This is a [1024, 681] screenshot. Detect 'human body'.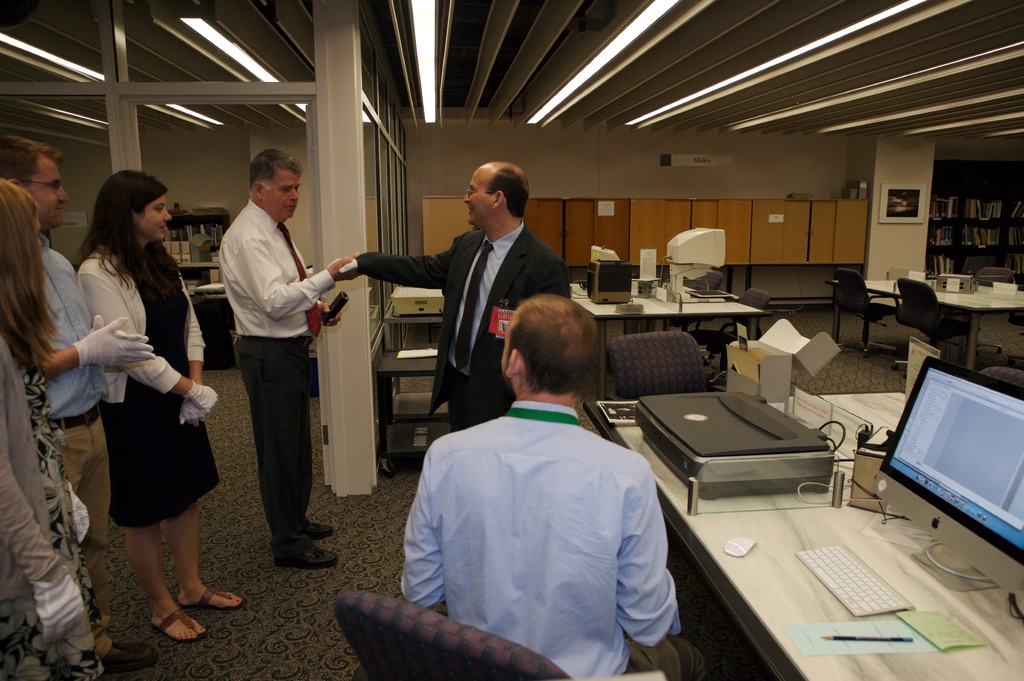
select_region(1, 174, 113, 680).
